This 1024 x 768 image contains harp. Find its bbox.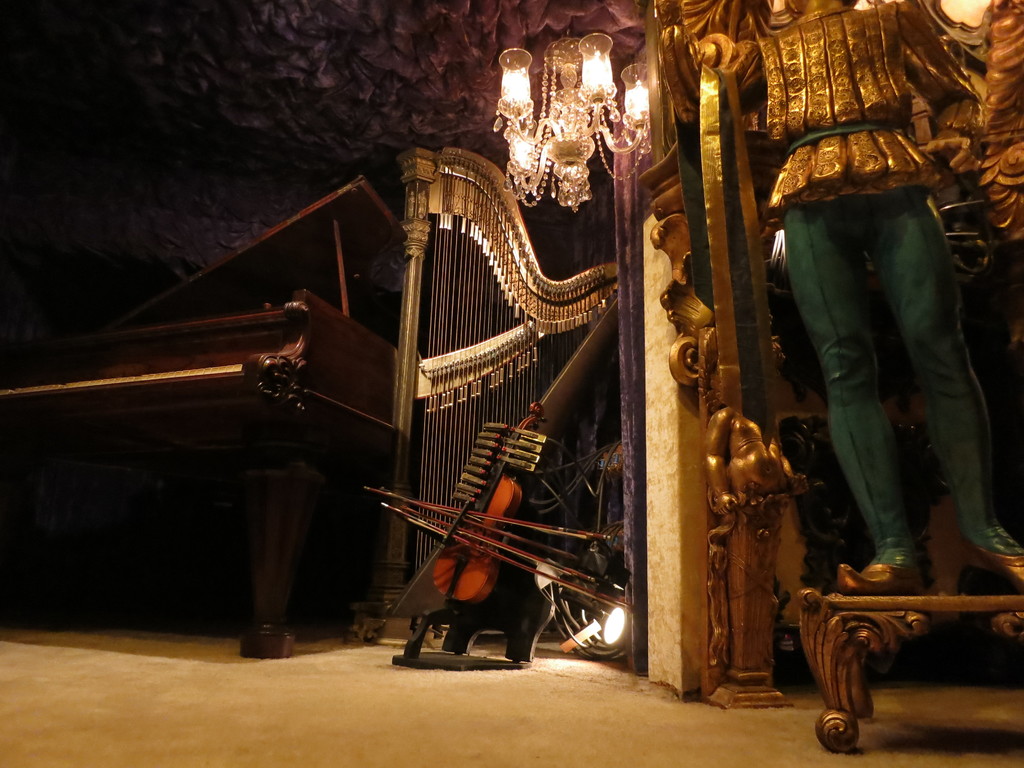
(left=372, top=148, right=620, bottom=663).
